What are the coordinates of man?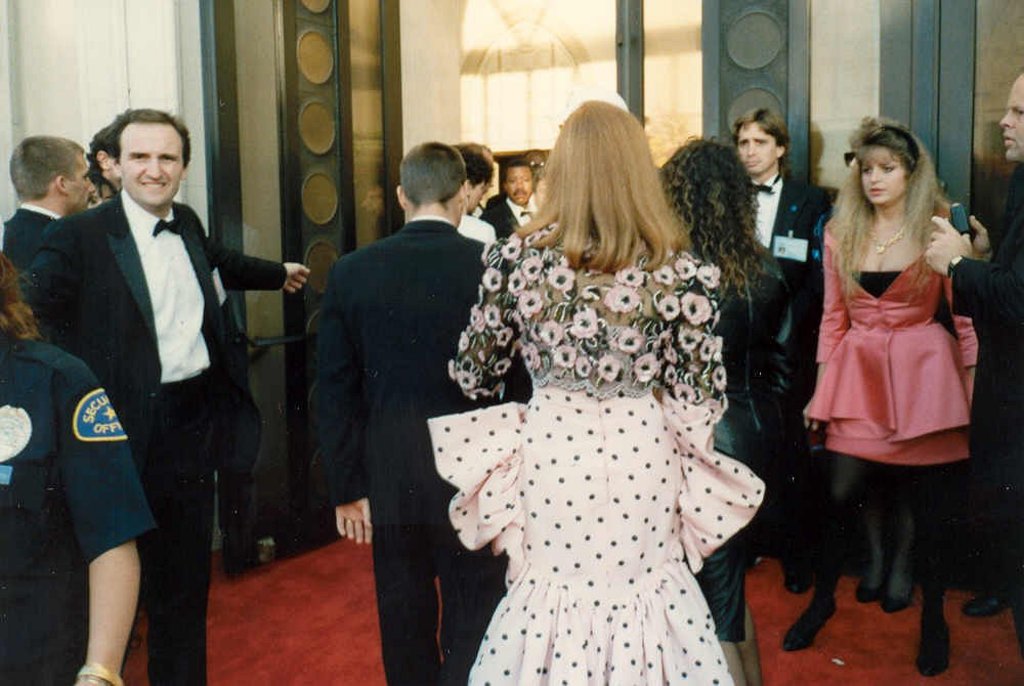
(306, 94, 535, 685).
